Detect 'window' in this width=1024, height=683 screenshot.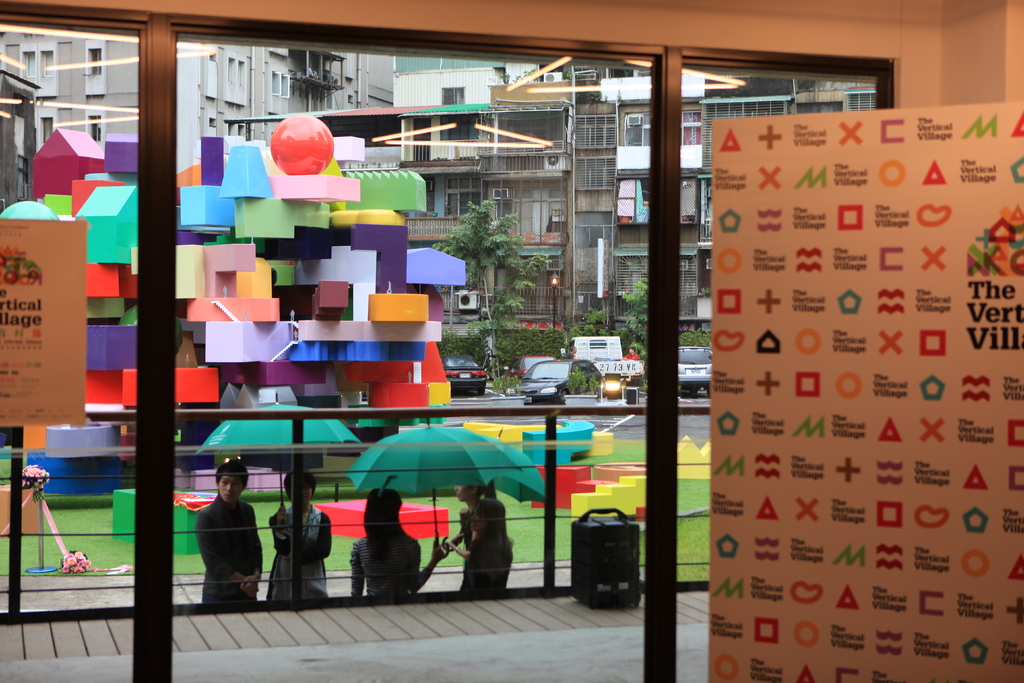
Detection: region(19, 49, 38, 78).
